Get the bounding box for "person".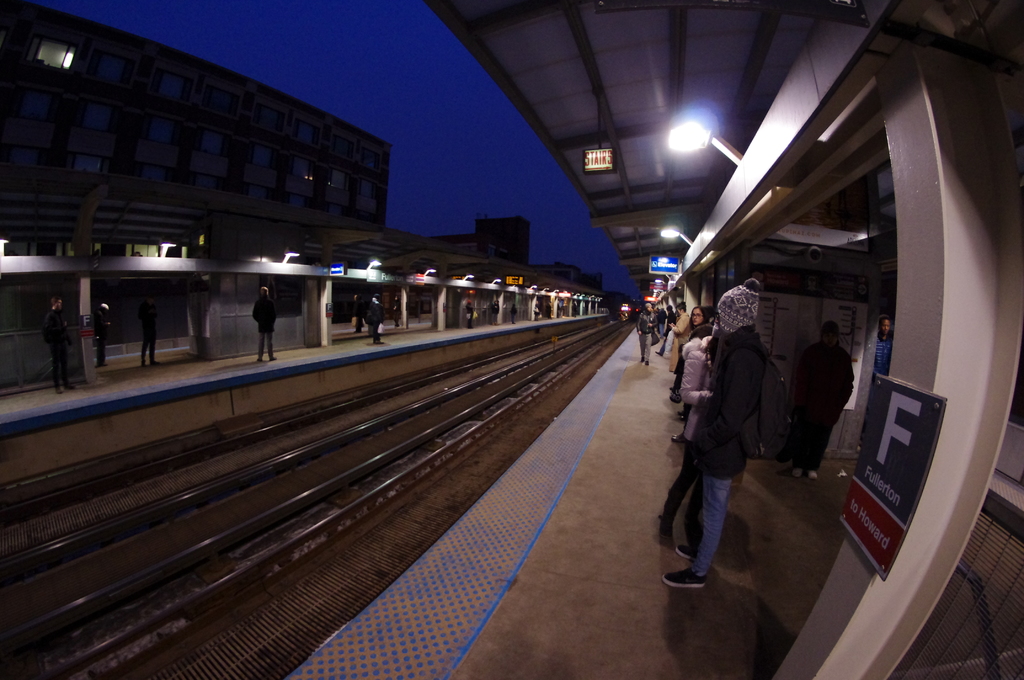
509, 304, 518, 325.
